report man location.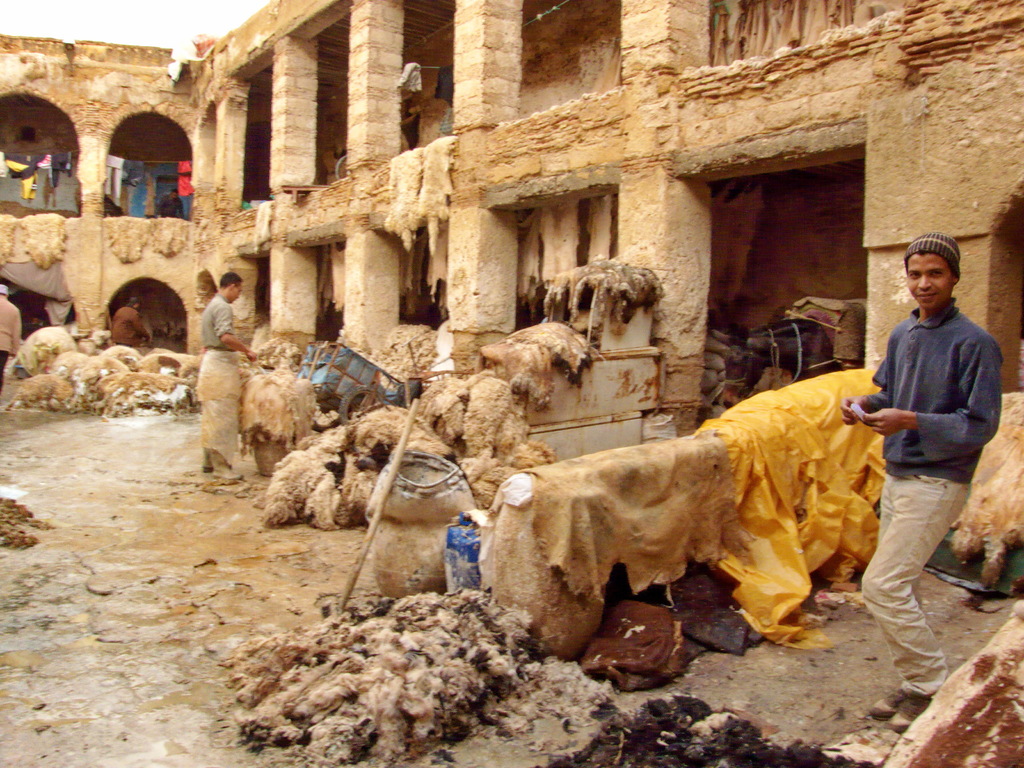
Report: bbox=[111, 296, 150, 356].
